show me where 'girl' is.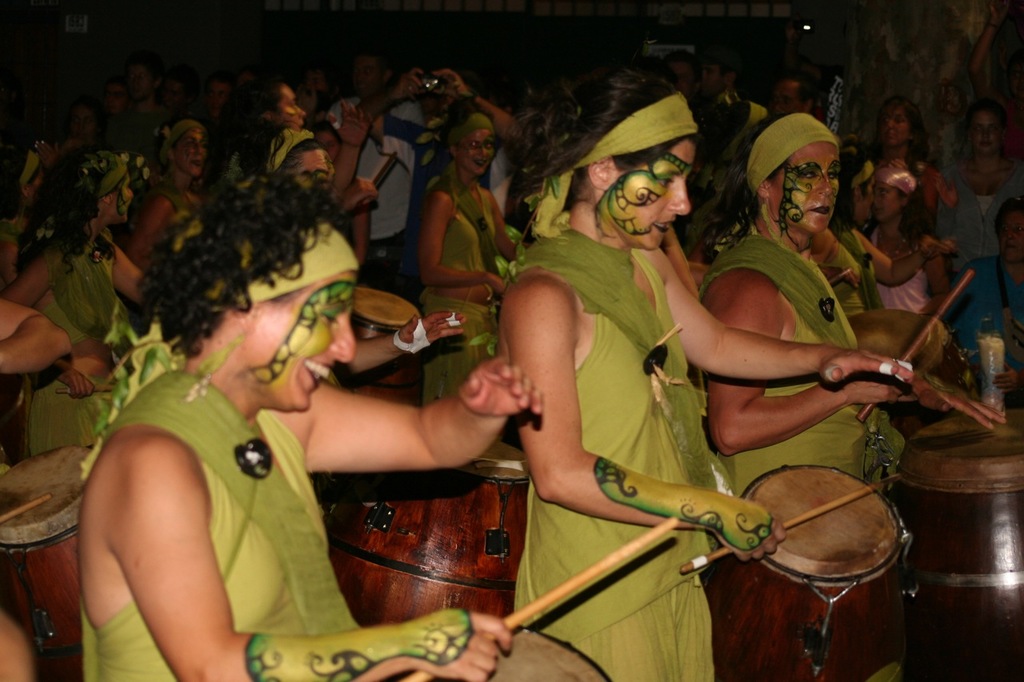
'girl' is at l=0, t=142, r=155, b=461.
